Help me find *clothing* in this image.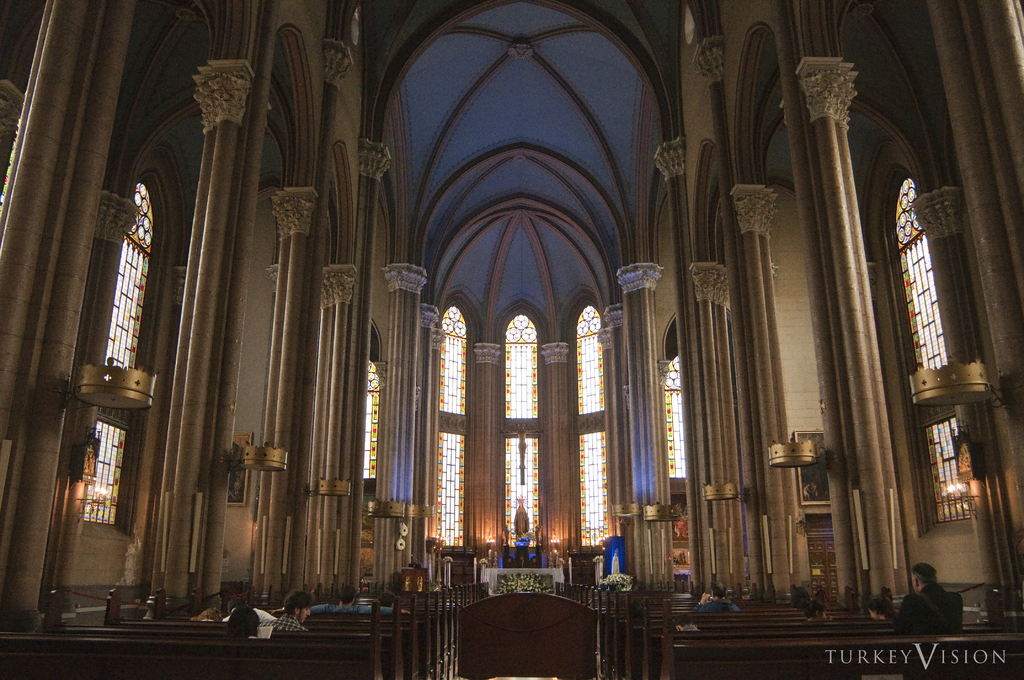
Found it: locate(676, 549, 686, 565).
